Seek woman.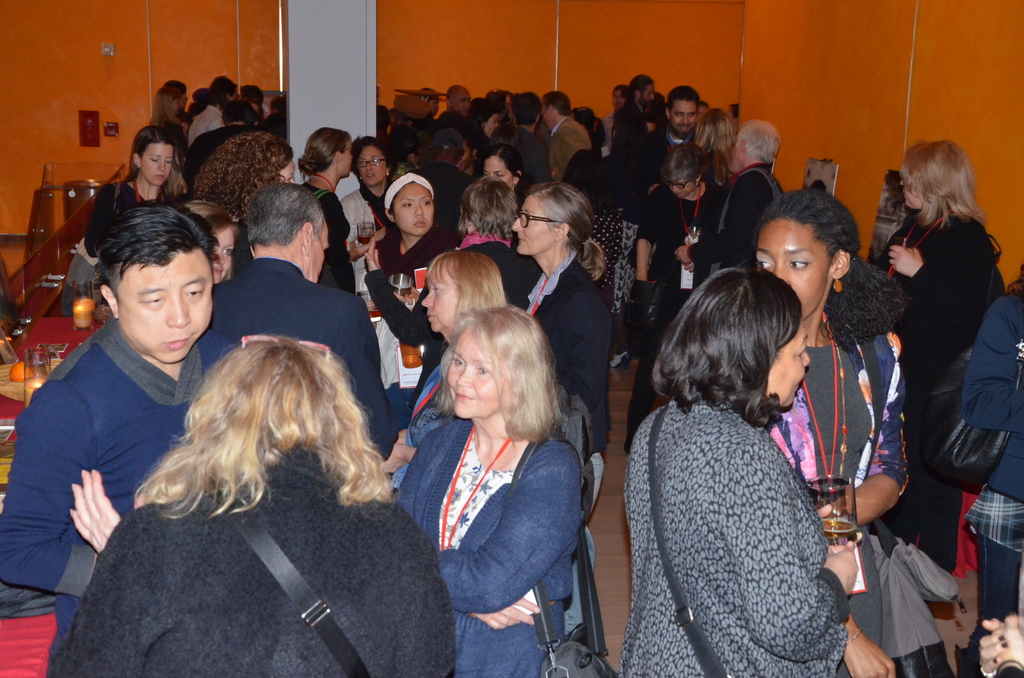
box=[481, 141, 531, 214].
